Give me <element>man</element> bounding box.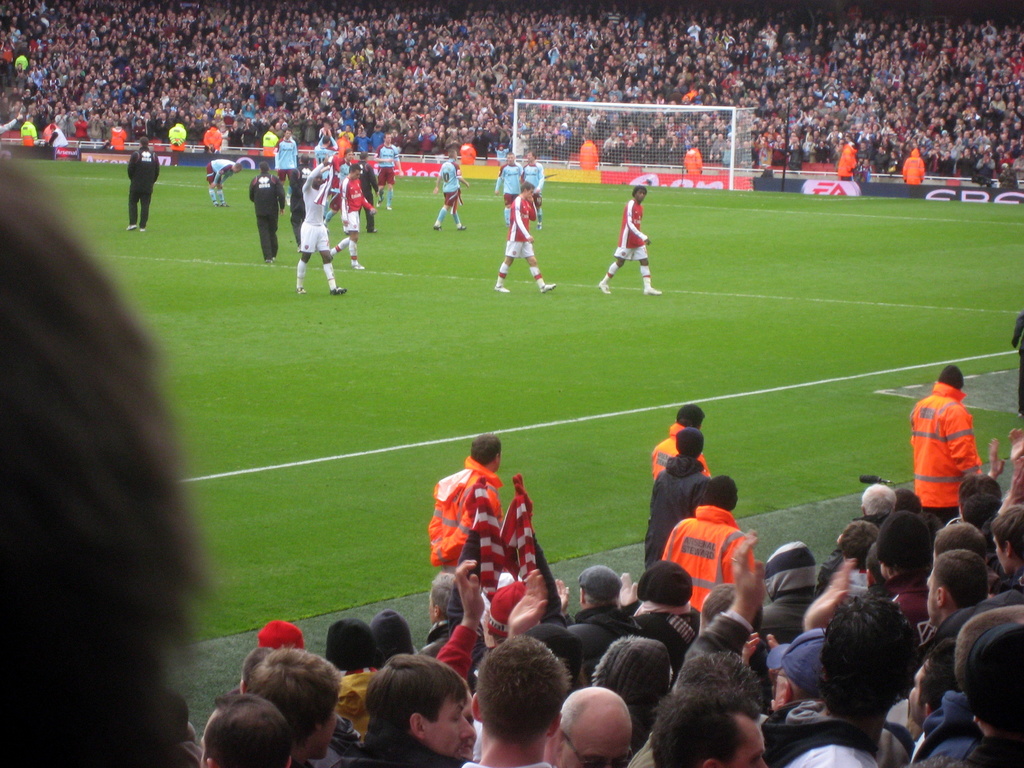
[427, 431, 505, 579].
